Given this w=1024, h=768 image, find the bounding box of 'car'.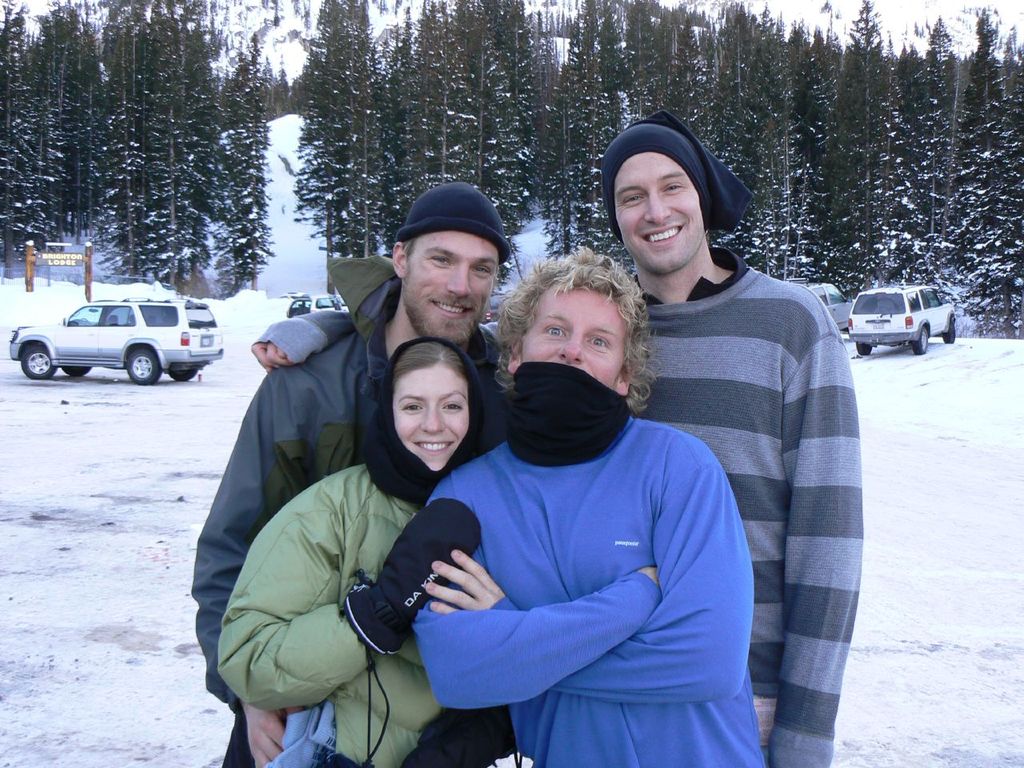
787, 278, 852, 330.
